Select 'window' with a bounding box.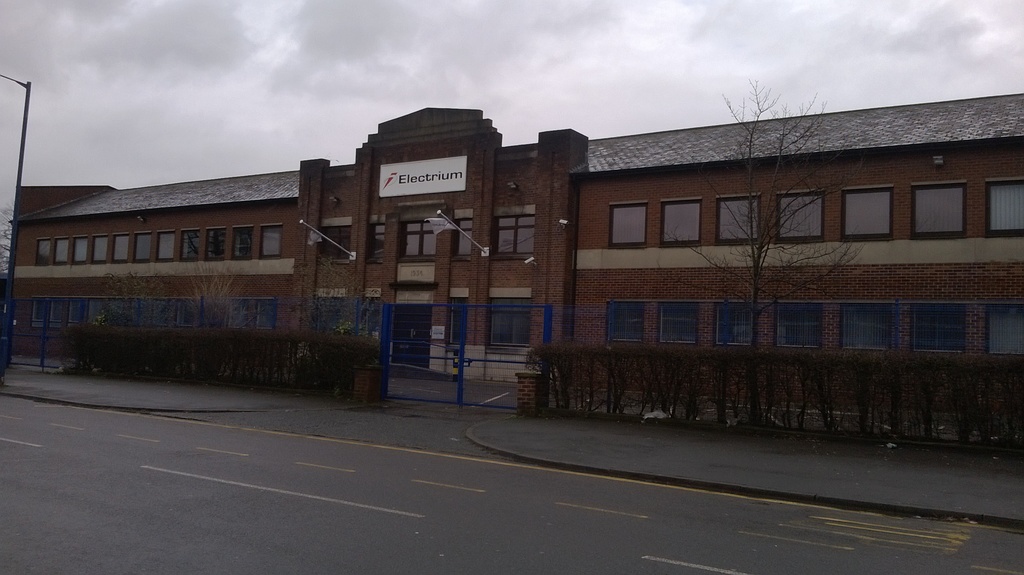
[776, 194, 820, 234].
